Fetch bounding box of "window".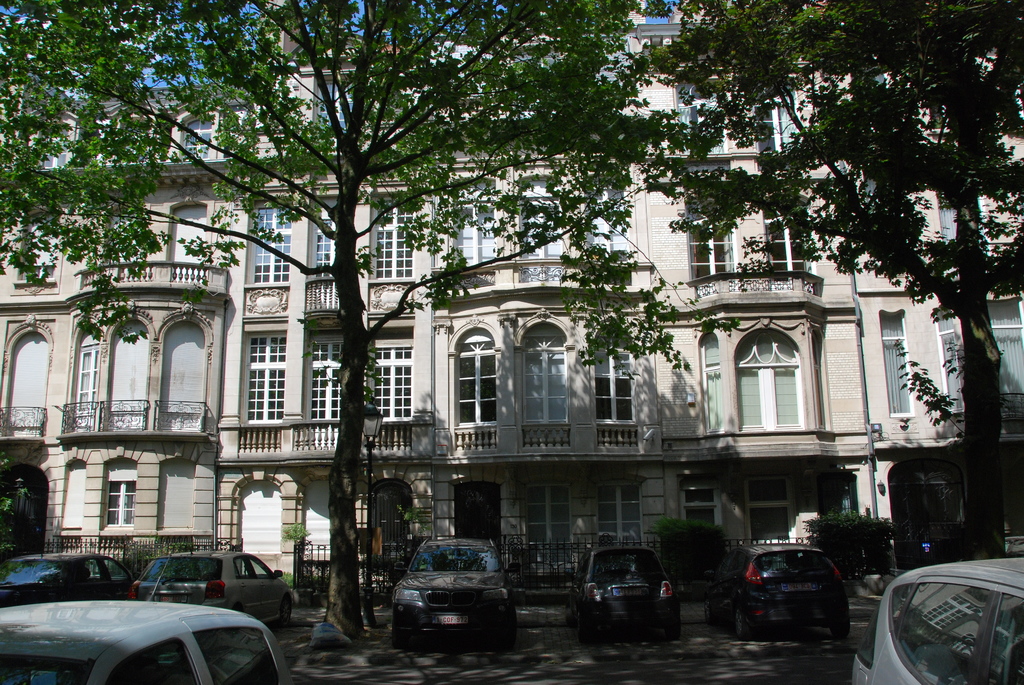
Bbox: region(688, 196, 738, 280).
